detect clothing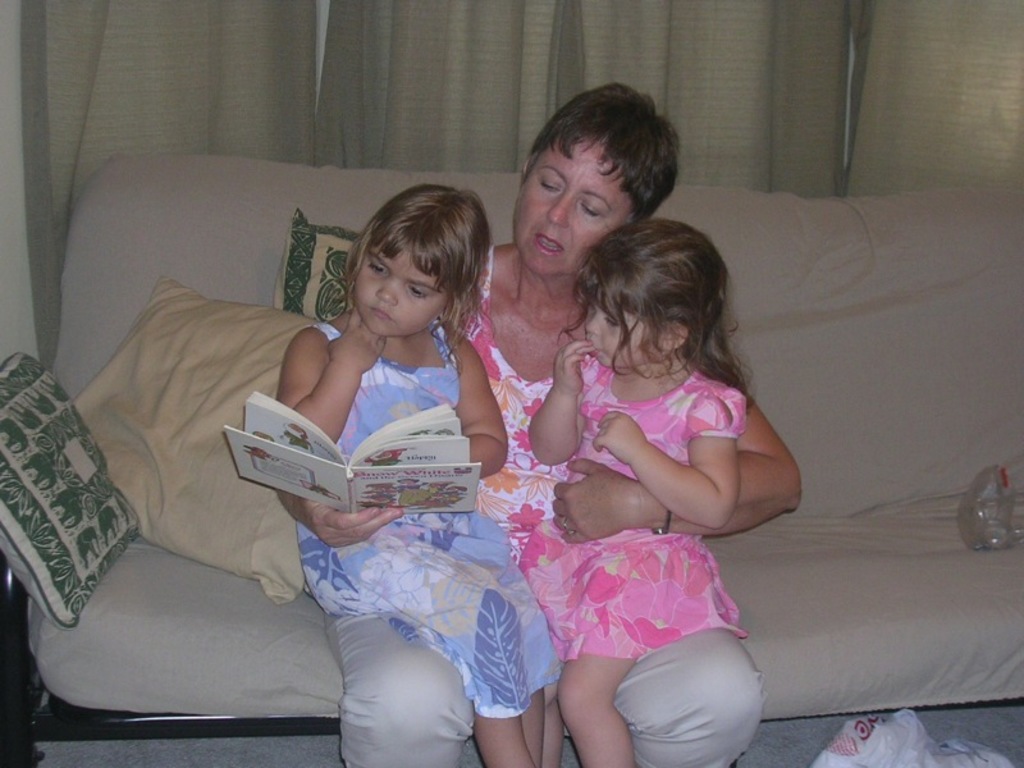
{"x1": 518, "y1": 352, "x2": 748, "y2": 667}
